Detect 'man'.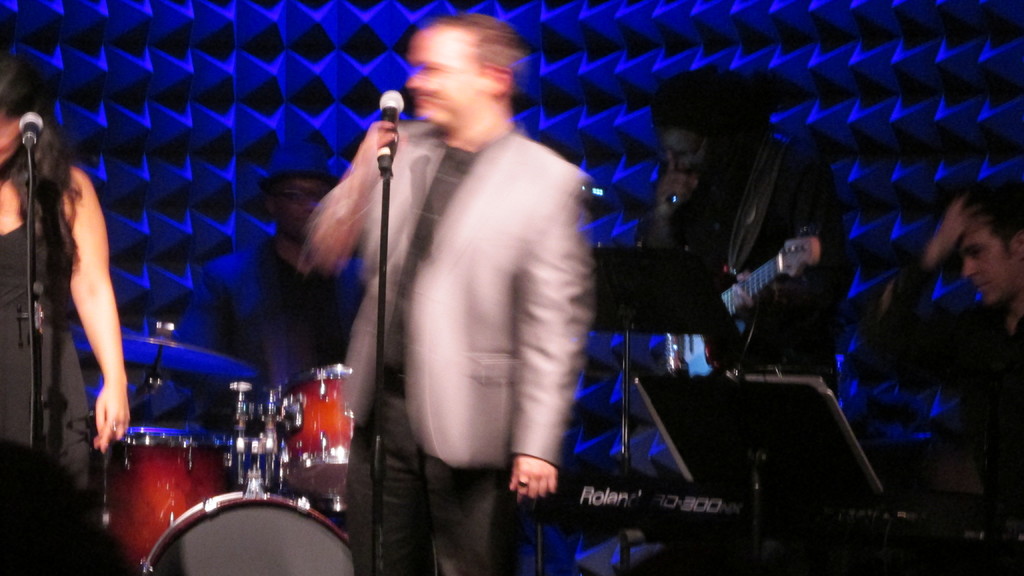
Detected at 641, 74, 850, 402.
